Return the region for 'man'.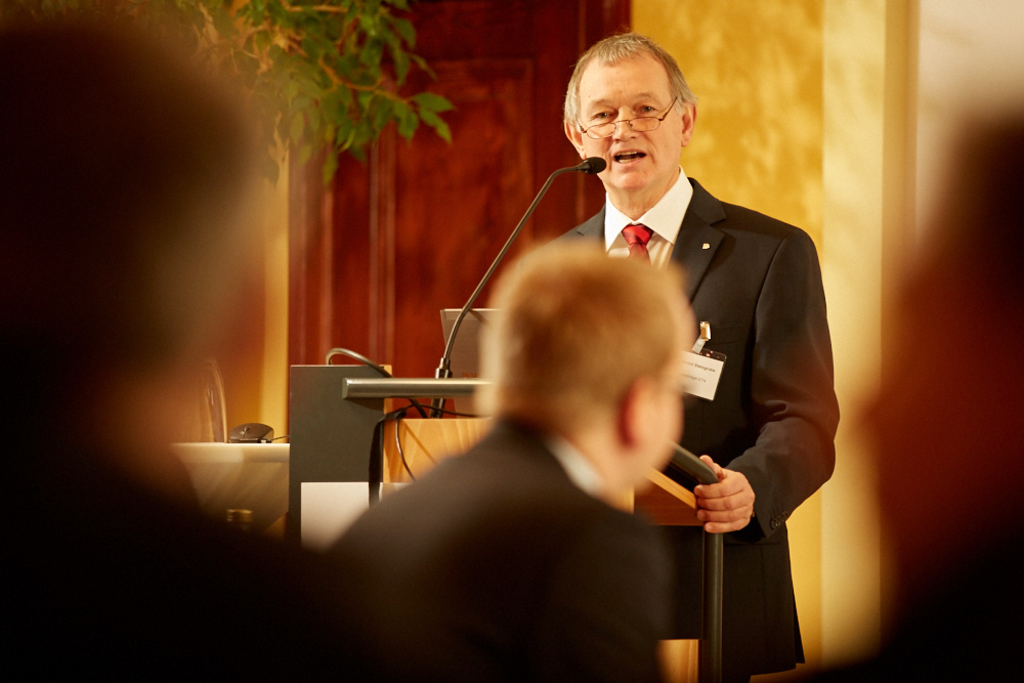
region(804, 117, 1023, 682).
